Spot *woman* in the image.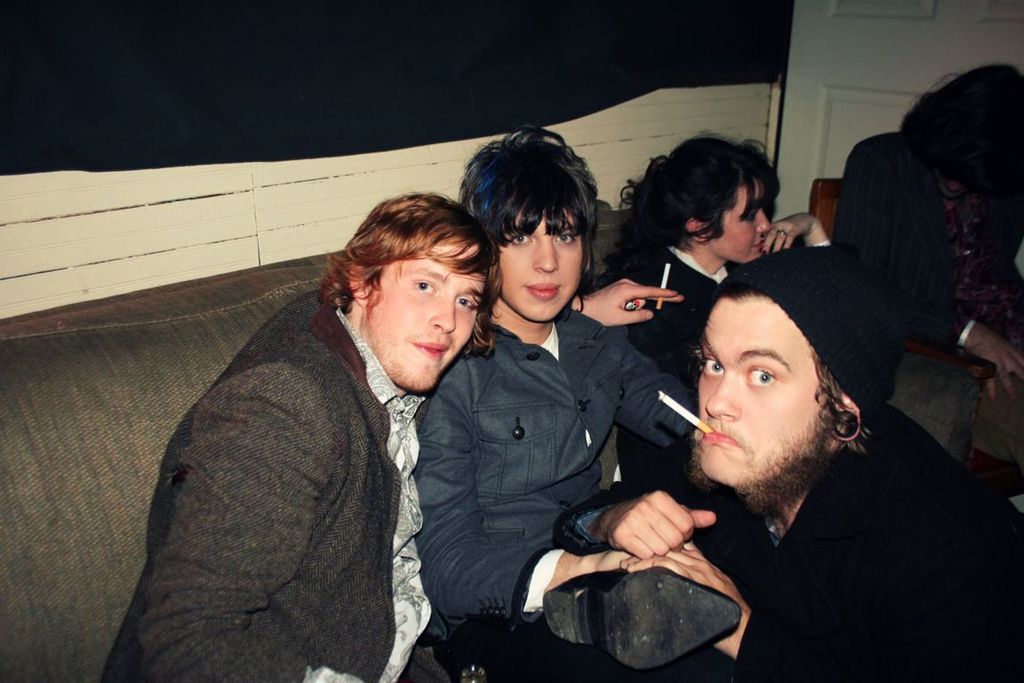
*woman* found at [414, 147, 684, 677].
